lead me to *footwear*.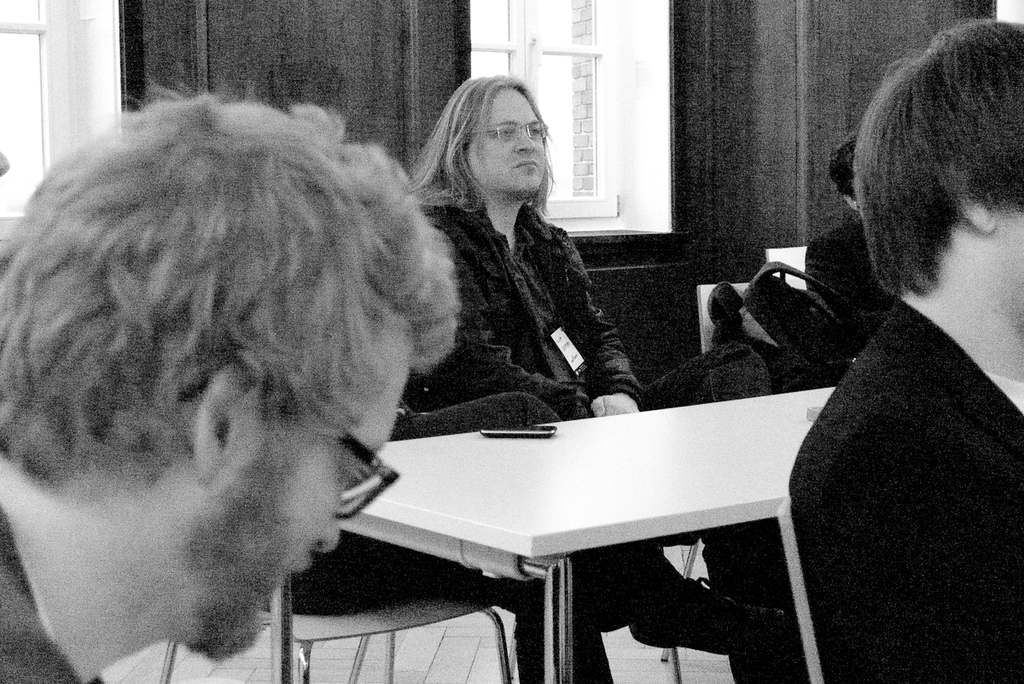
Lead to rect(625, 571, 786, 653).
